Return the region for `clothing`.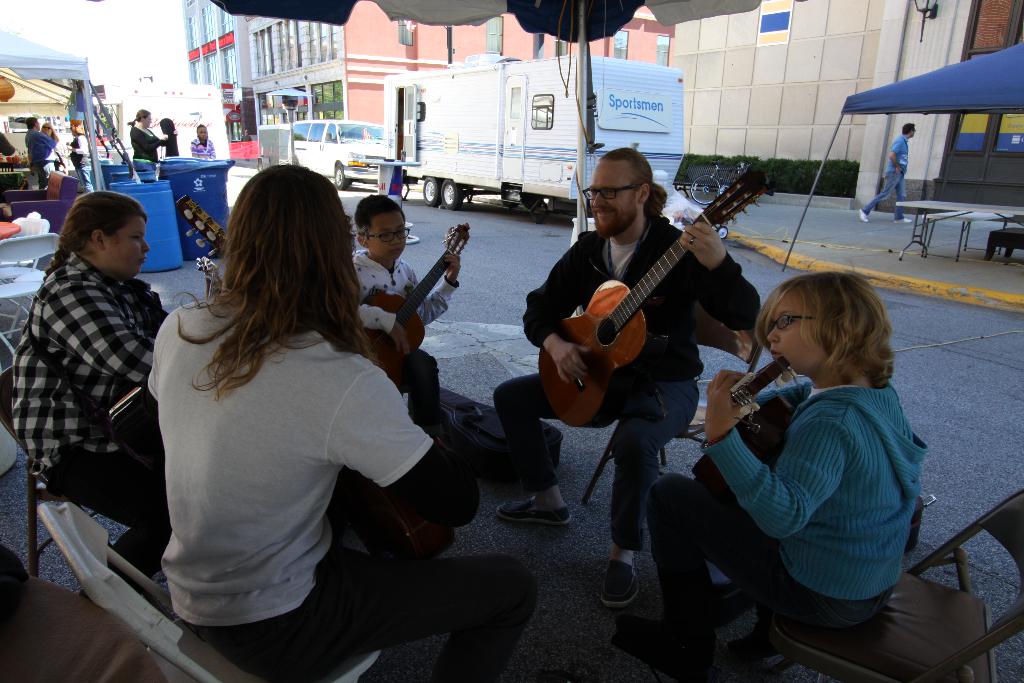
<bbox>647, 378, 932, 632</bbox>.
